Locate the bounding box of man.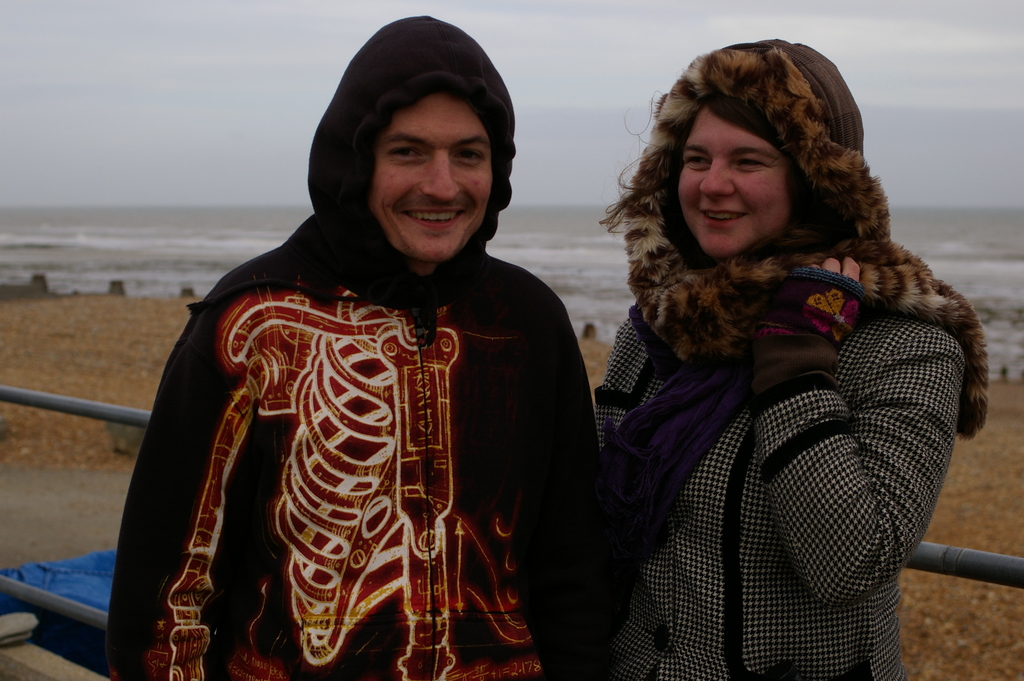
Bounding box: detection(105, 13, 604, 680).
